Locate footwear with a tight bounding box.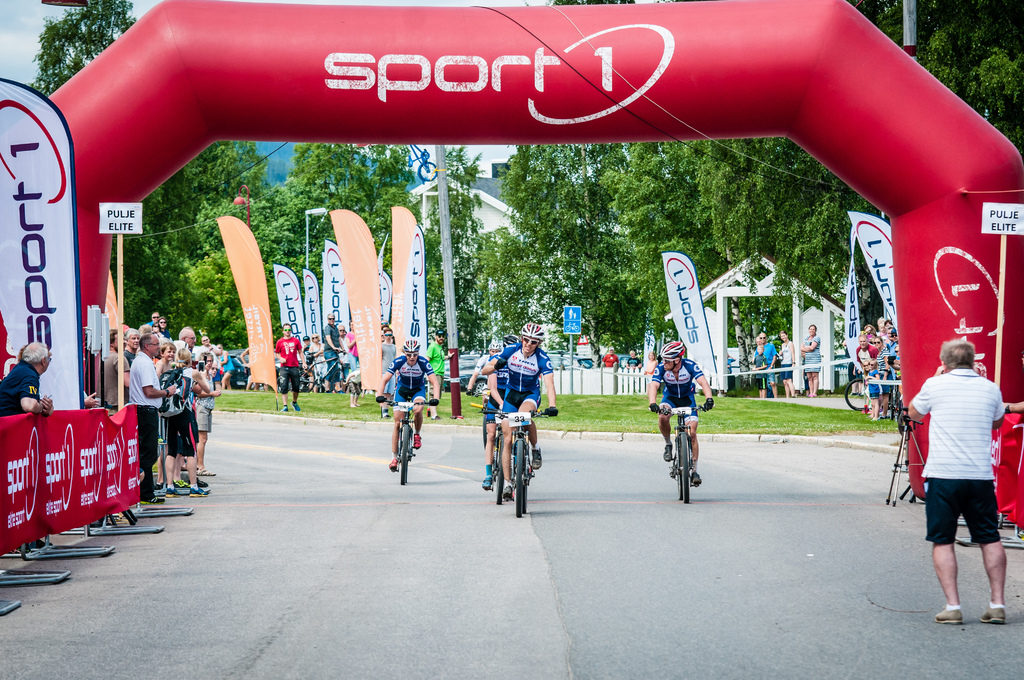
388/455/400/469.
